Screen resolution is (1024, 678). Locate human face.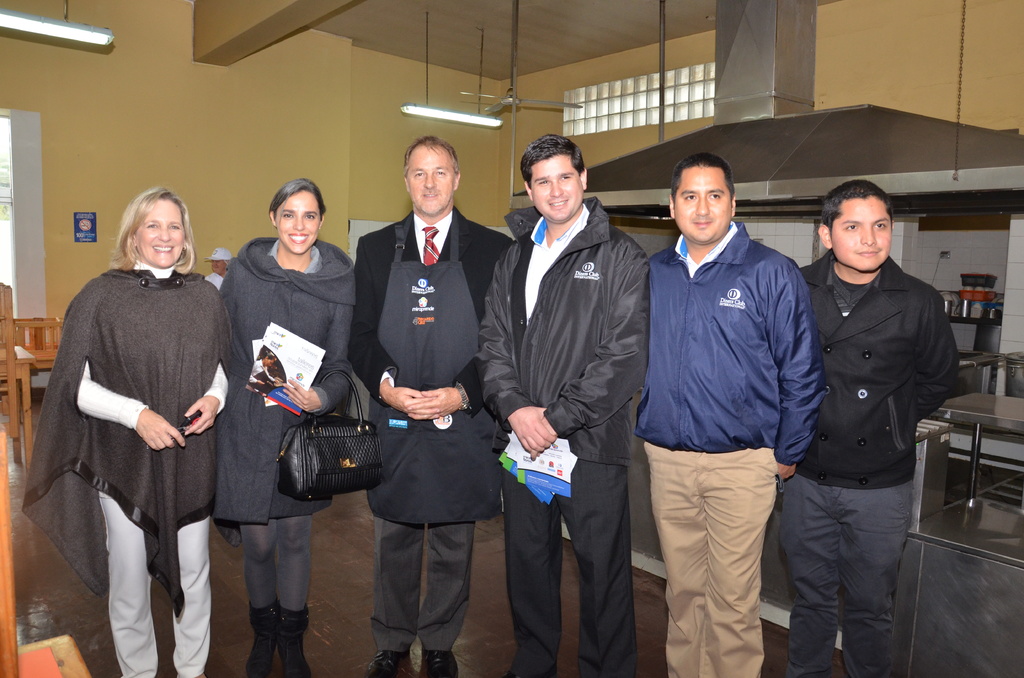
pyautogui.locateOnScreen(276, 191, 320, 256).
